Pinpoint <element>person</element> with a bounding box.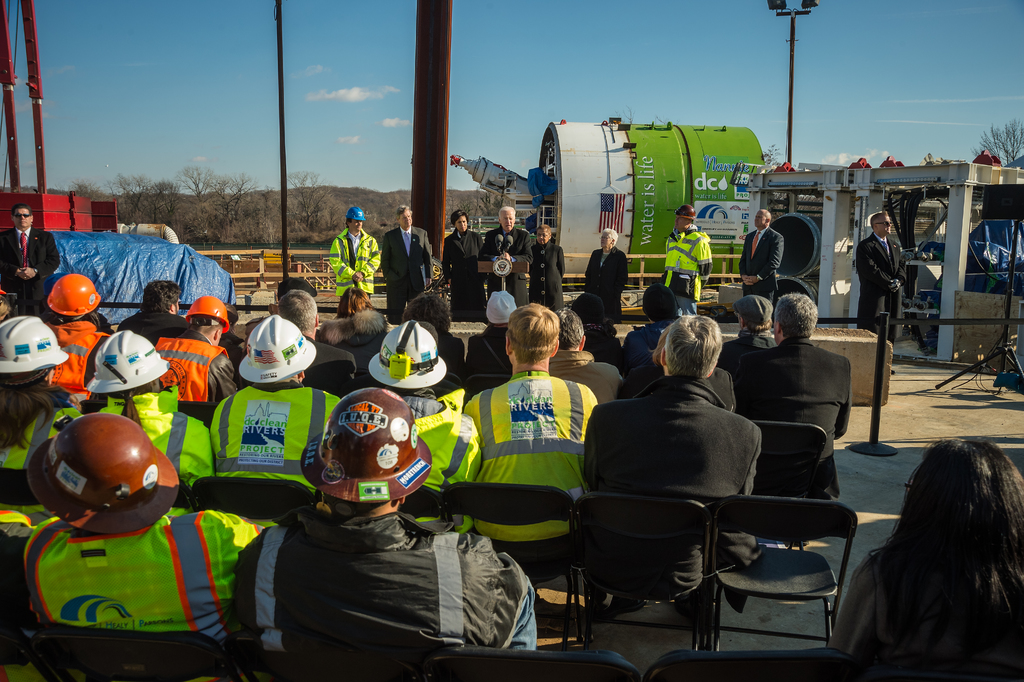
l=834, t=432, r=1023, b=681.
